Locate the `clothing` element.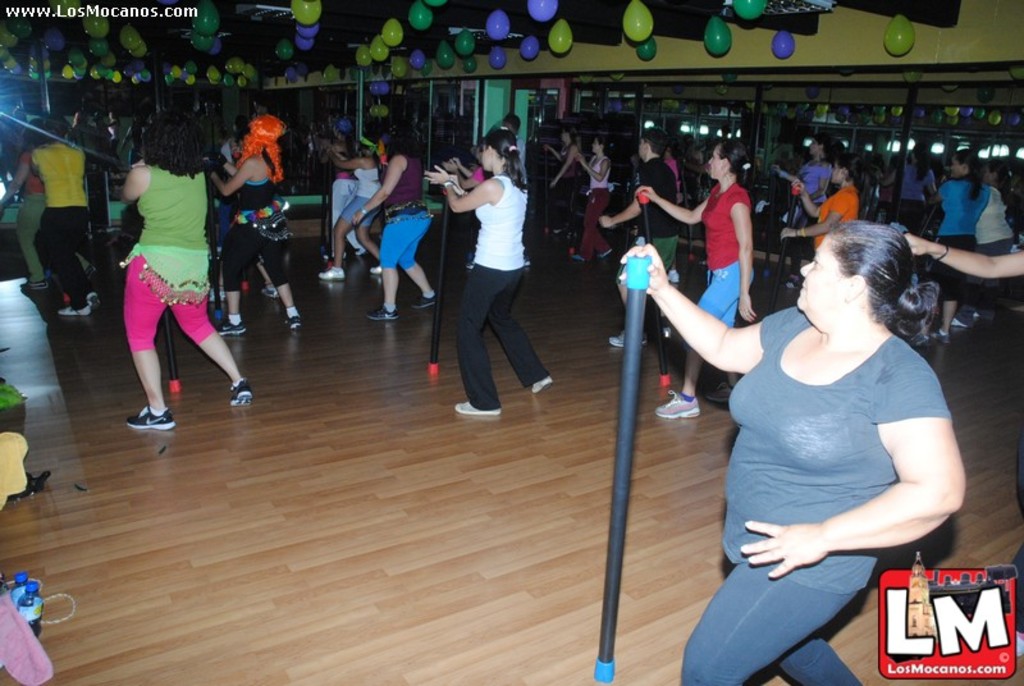
Element bbox: bbox=(378, 151, 433, 270).
